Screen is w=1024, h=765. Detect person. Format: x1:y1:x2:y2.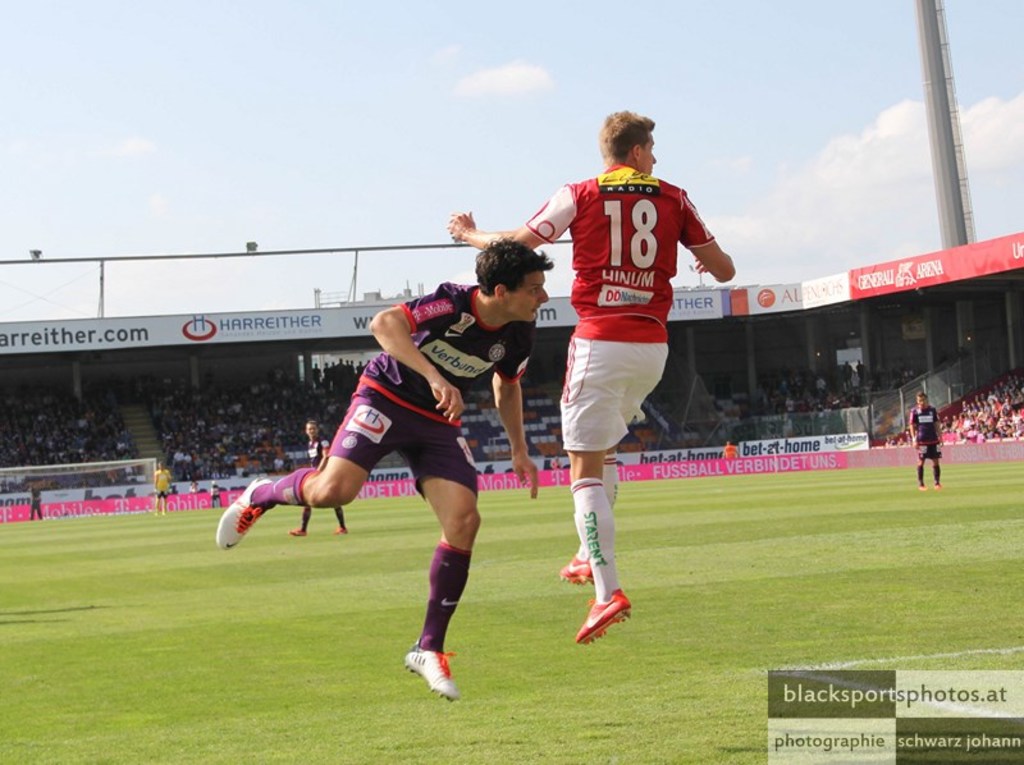
288:423:348:536.
